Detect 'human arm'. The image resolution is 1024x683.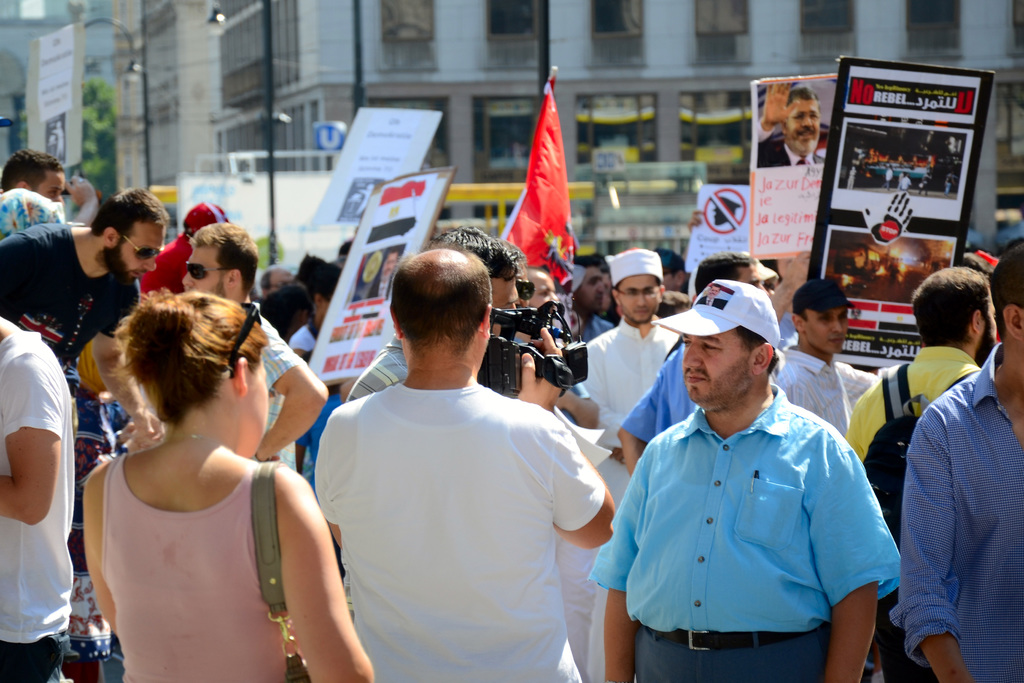
box(531, 426, 633, 546).
